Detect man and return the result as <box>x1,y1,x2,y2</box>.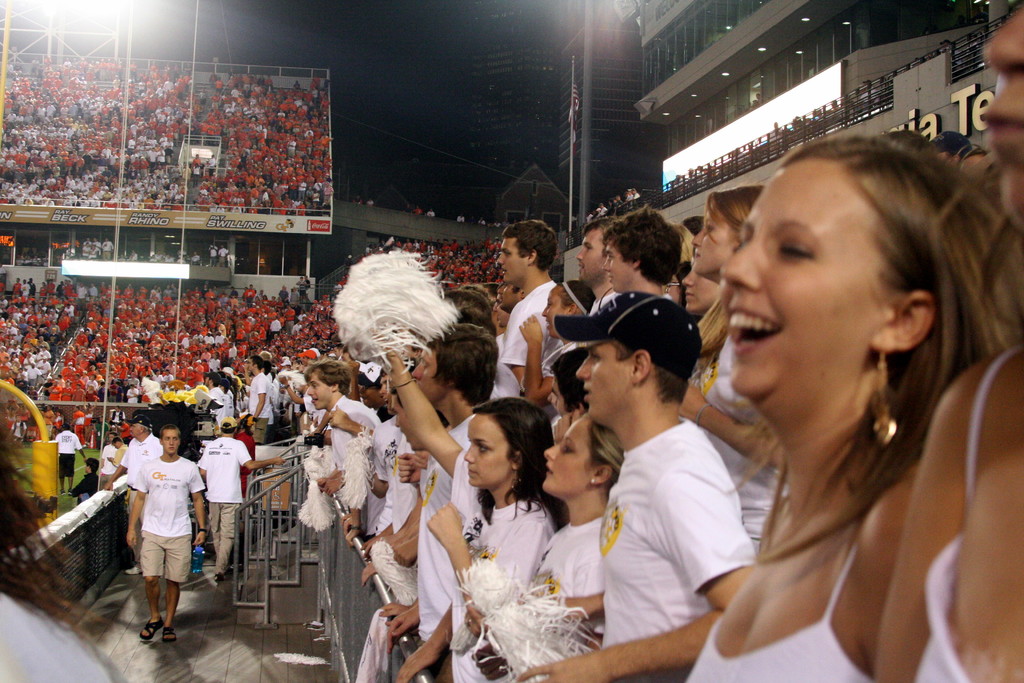
<box>385,324,499,682</box>.
